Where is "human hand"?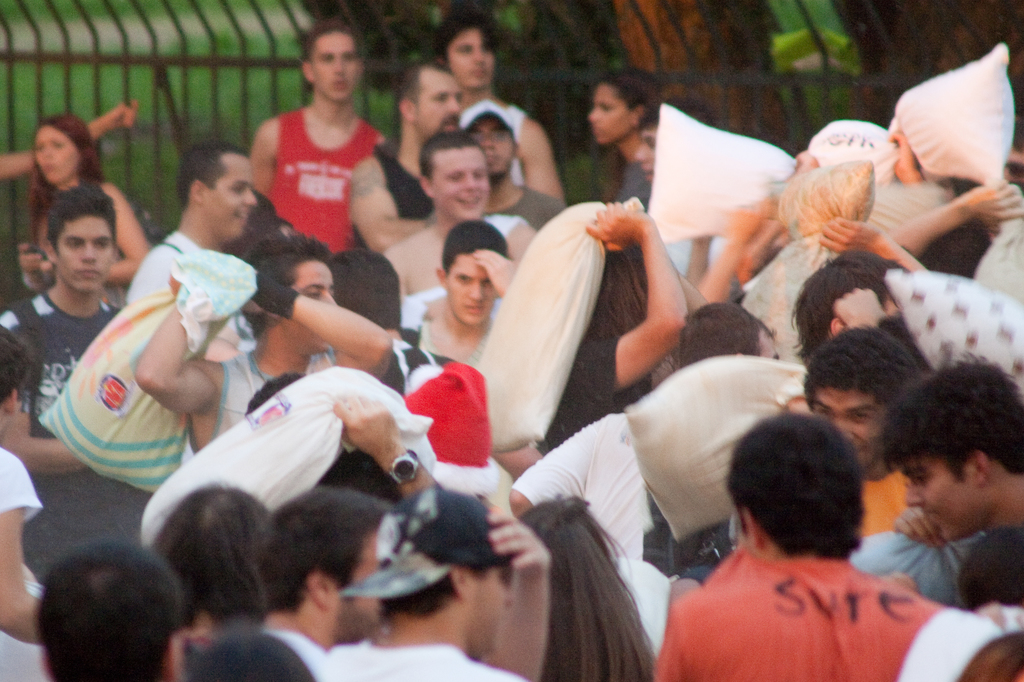
[582,198,646,246].
